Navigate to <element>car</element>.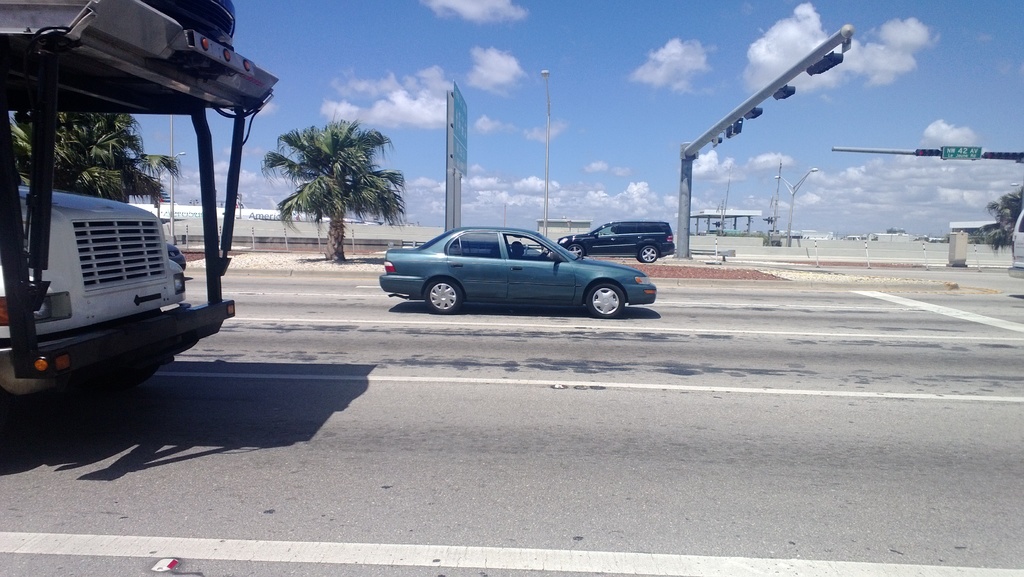
Navigation target: x1=552, y1=221, x2=673, y2=260.
